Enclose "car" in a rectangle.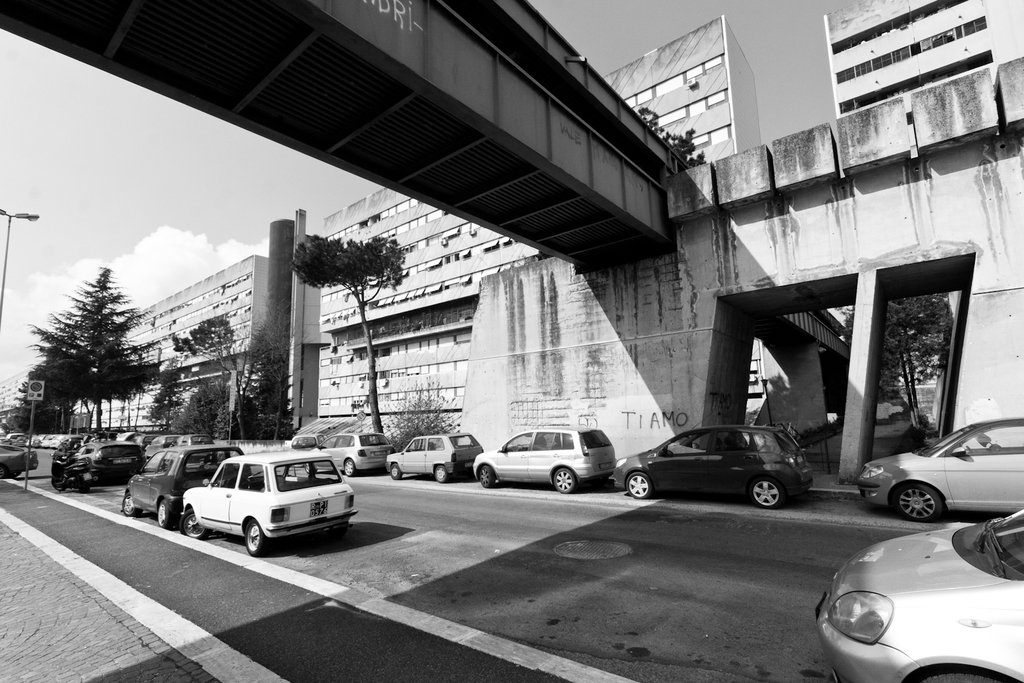
left=384, top=433, right=481, bottom=481.
